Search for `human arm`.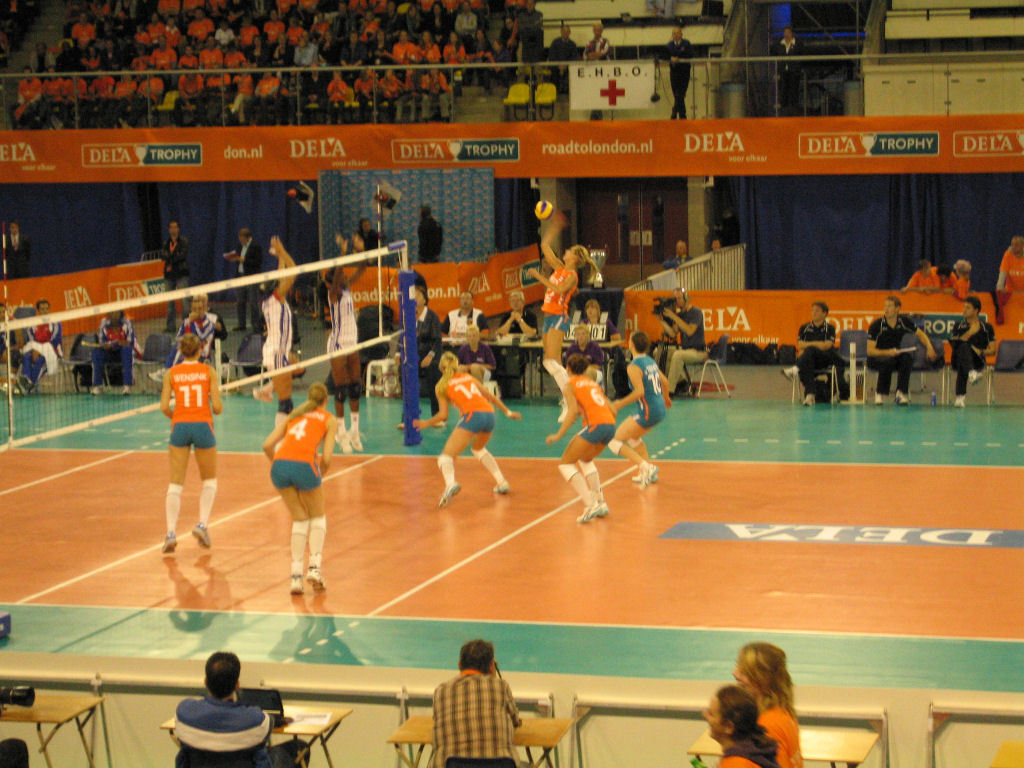
Found at <region>270, 233, 291, 307</region>.
